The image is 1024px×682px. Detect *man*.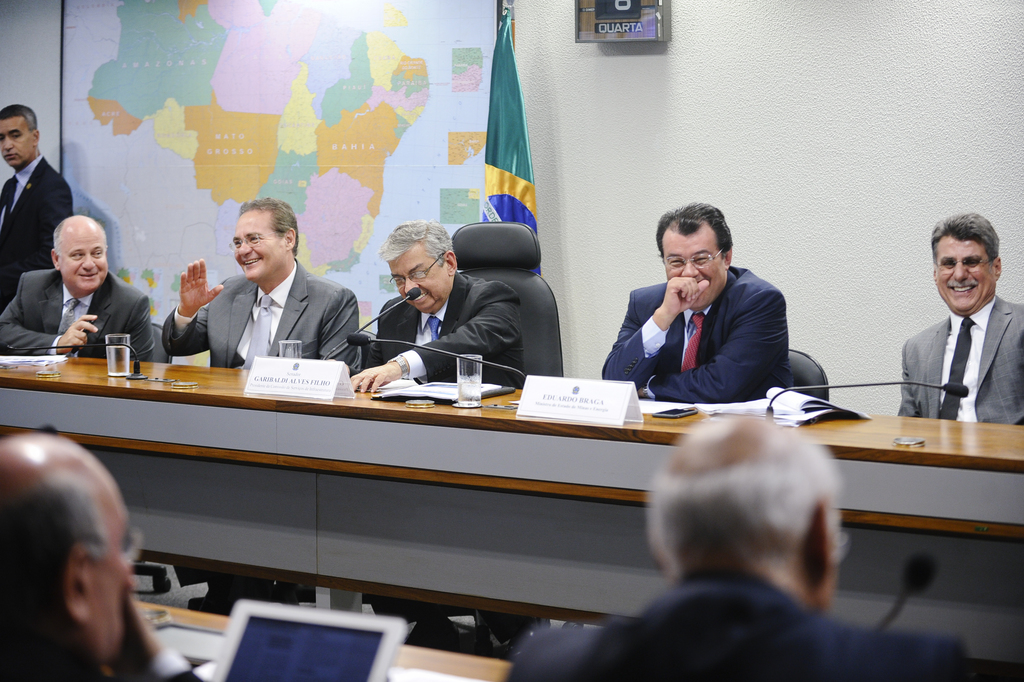
Detection: (x1=0, y1=214, x2=157, y2=362).
